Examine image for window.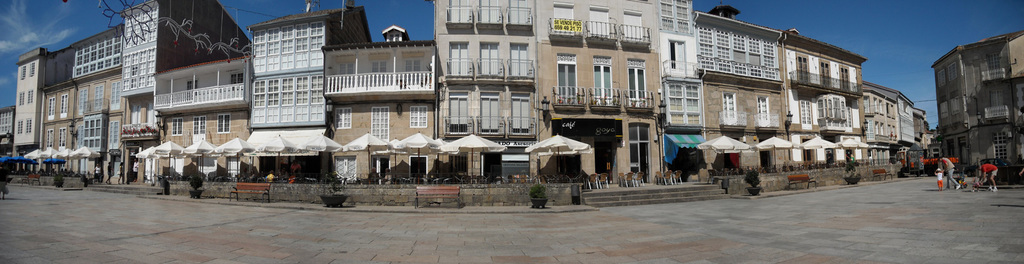
Examination result: l=409, t=105, r=428, b=129.
